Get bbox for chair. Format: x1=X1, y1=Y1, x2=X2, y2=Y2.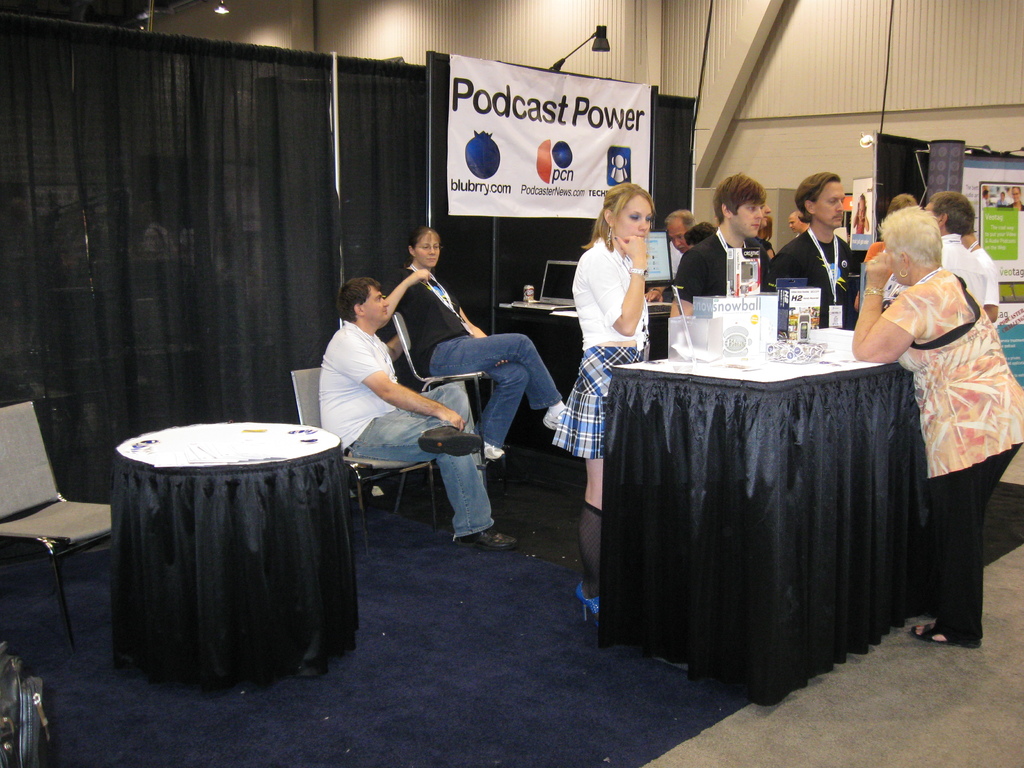
x1=394, y1=310, x2=508, y2=457.
